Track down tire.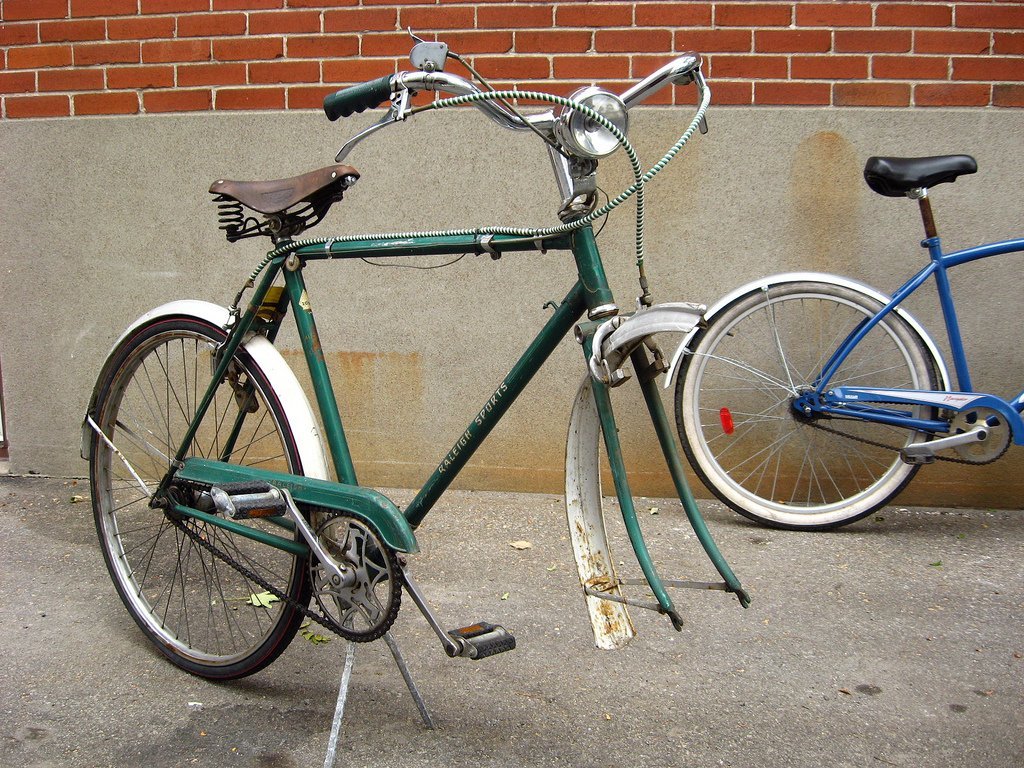
Tracked to Rect(676, 278, 937, 530).
